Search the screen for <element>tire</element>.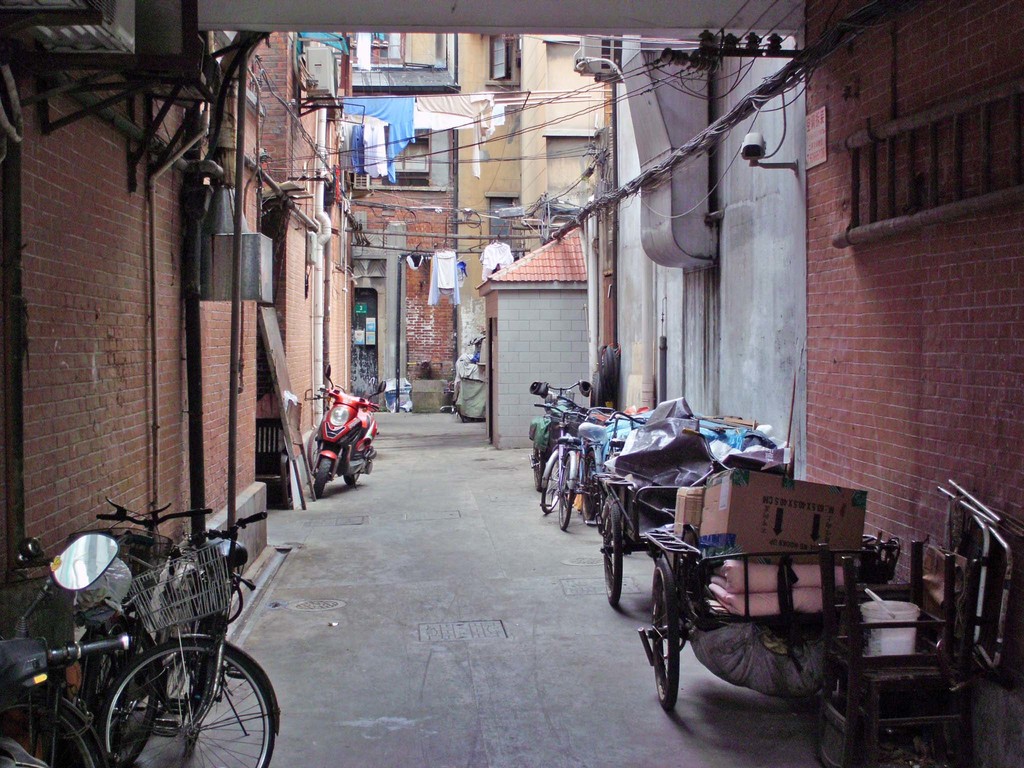
Found at (604, 495, 623, 607).
